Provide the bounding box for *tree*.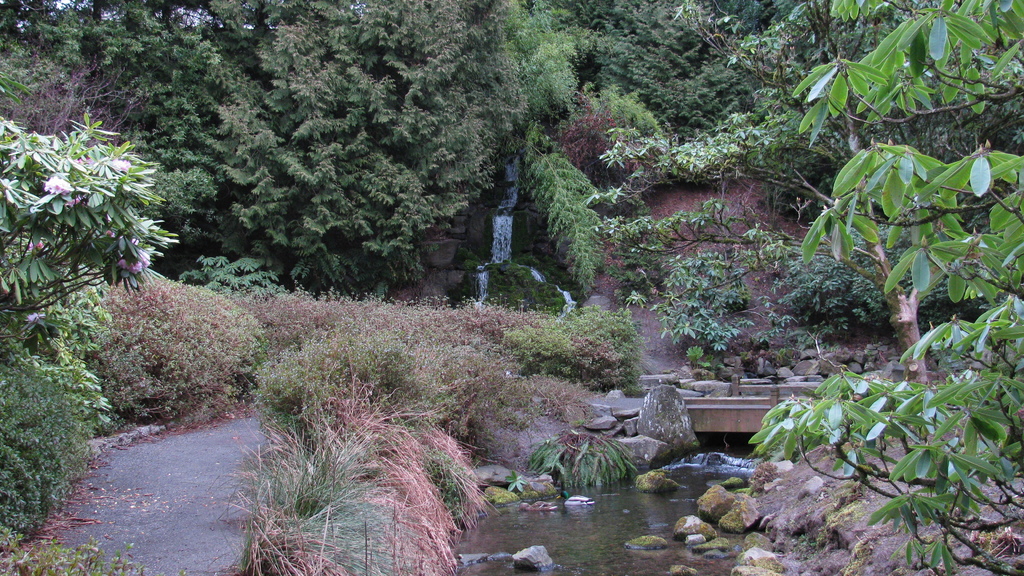
[0, 102, 177, 326].
